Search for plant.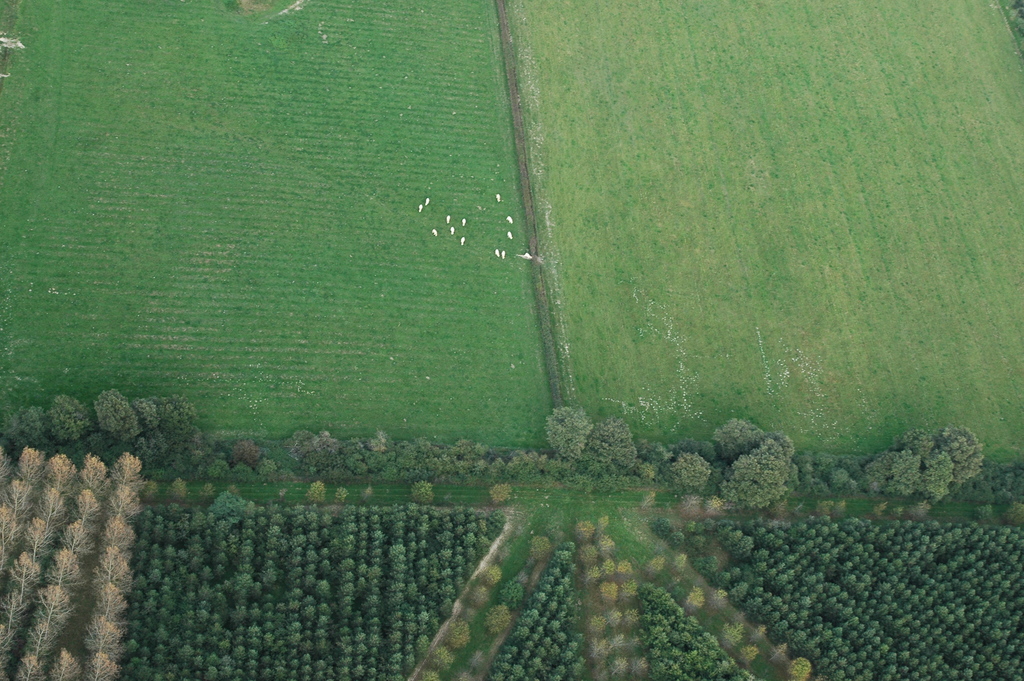
Found at detection(410, 479, 438, 500).
